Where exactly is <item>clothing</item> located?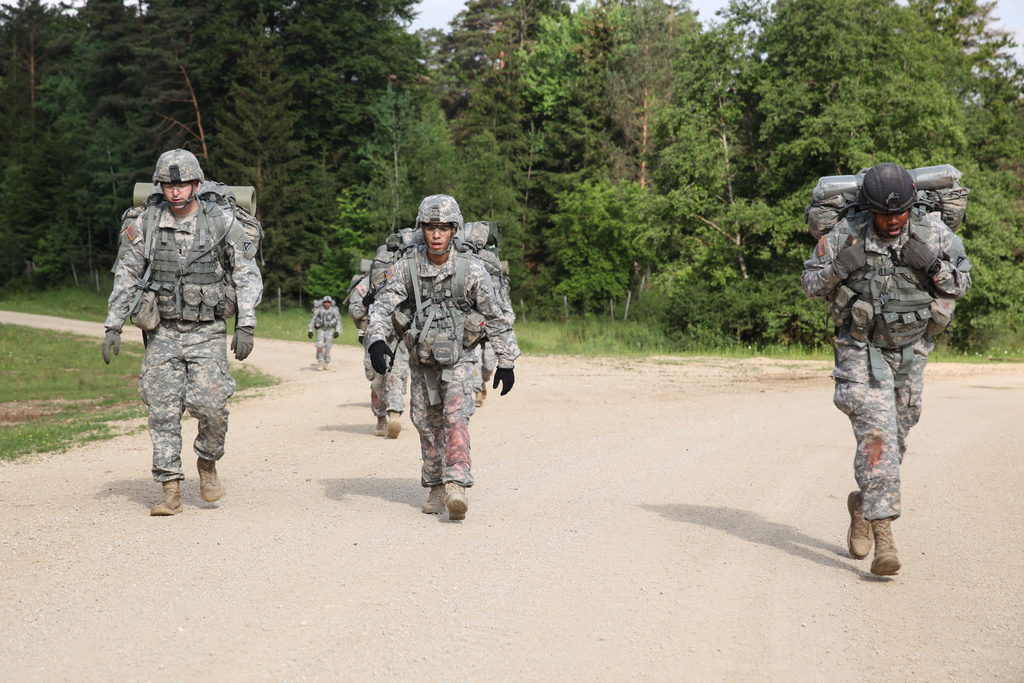
Its bounding box is l=361, t=245, r=526, b=486.
